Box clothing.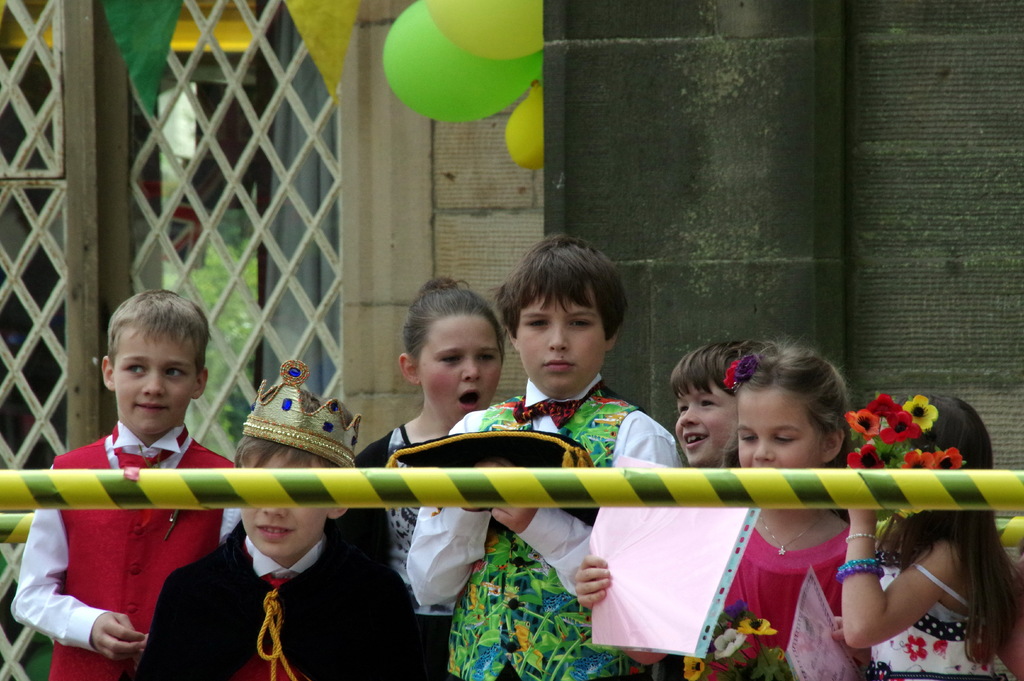
x1=11, y1=413, x2=239, y2=680.
